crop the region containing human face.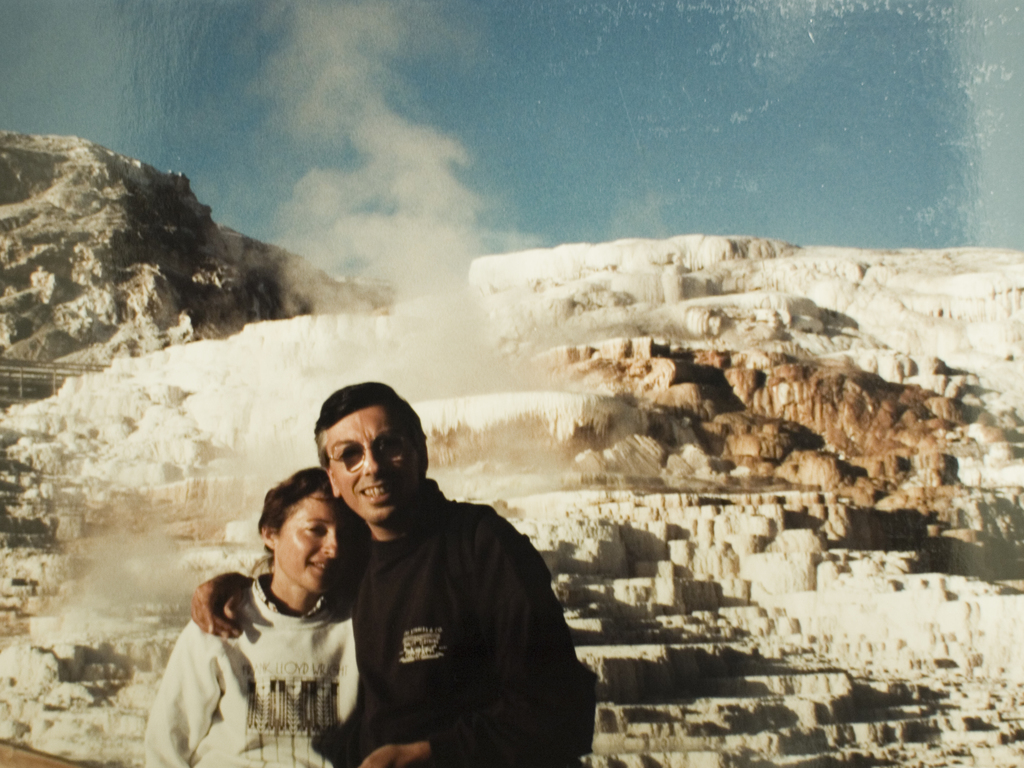
Crop region: x1=328 y1=406 x2=417 y2=522.
